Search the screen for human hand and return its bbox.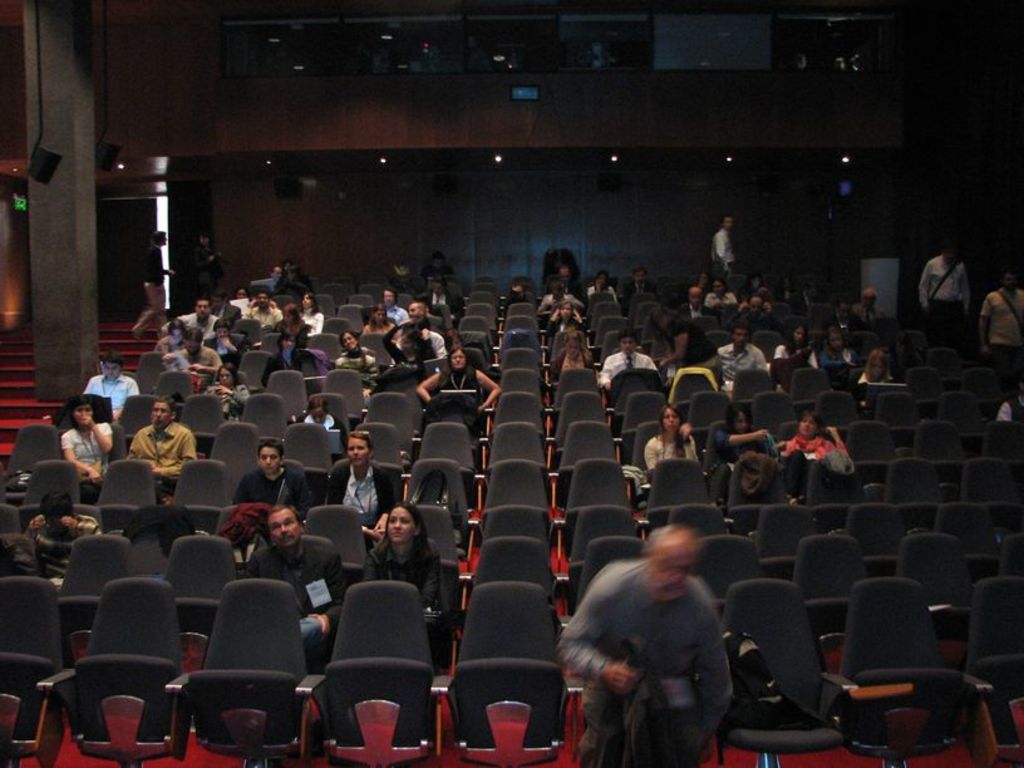
Found: 26/509/50/537.
